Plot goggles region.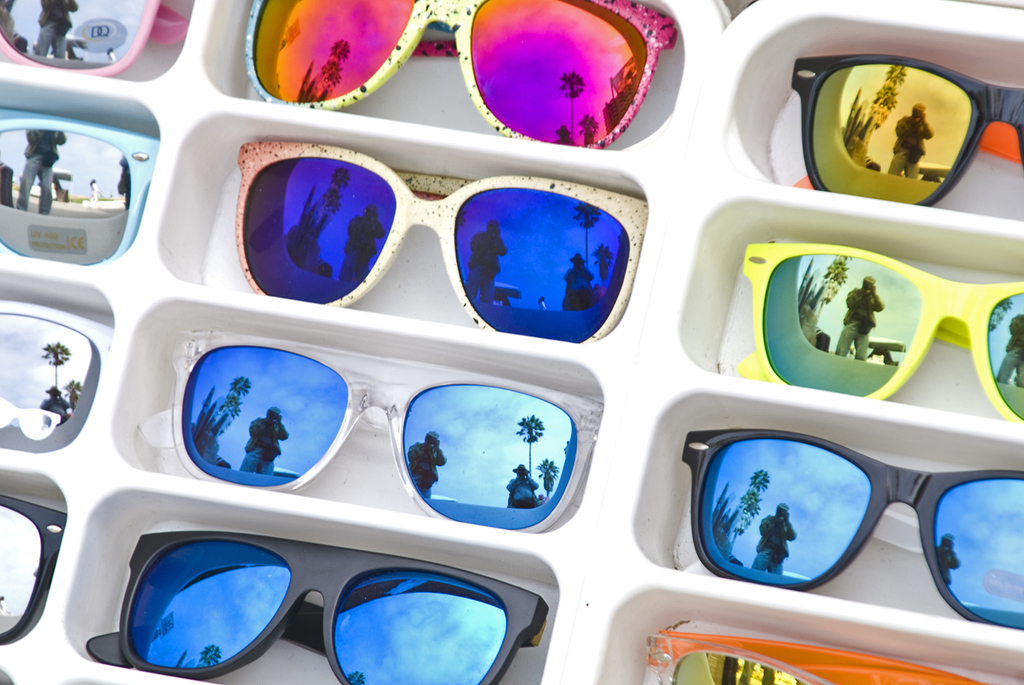
Plotted at l=236, t=146, r=650, b=349.
